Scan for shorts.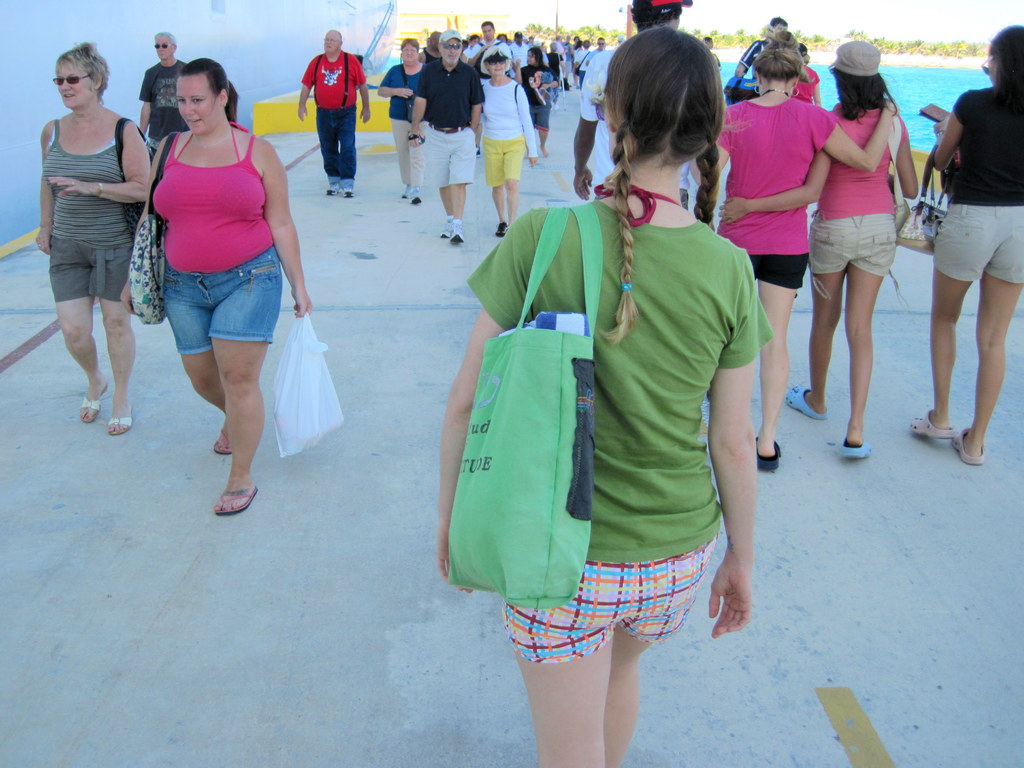
Scan result: (424, 124, 474, 192).
